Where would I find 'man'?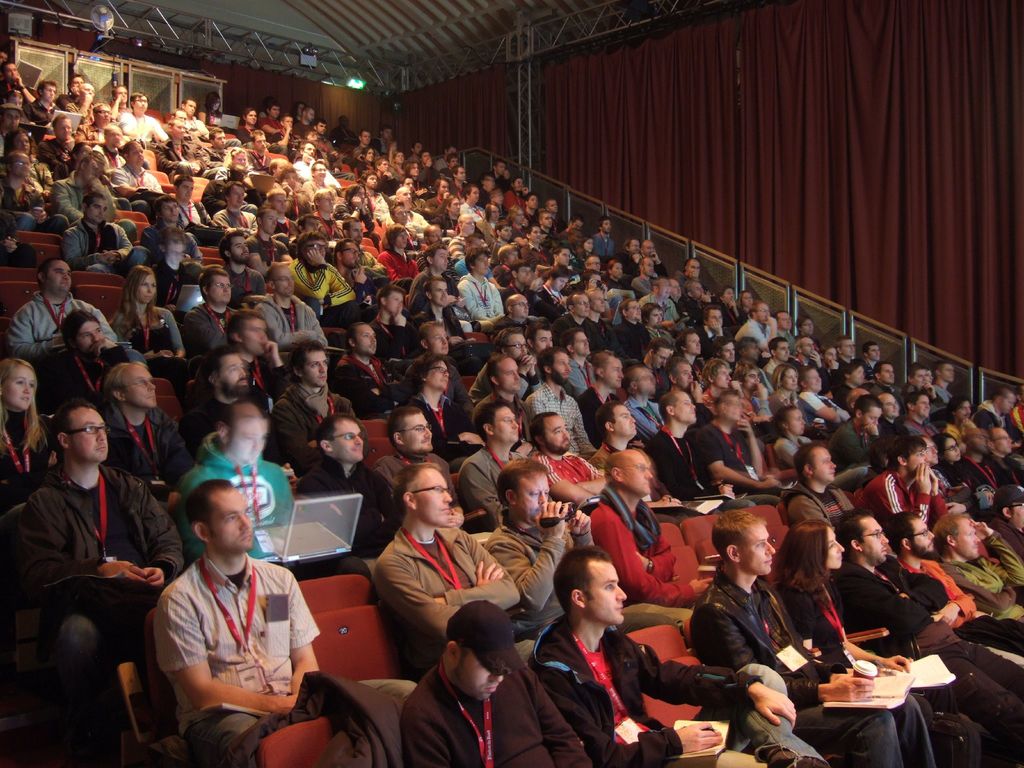
At region(546, 202, 558, 218).
